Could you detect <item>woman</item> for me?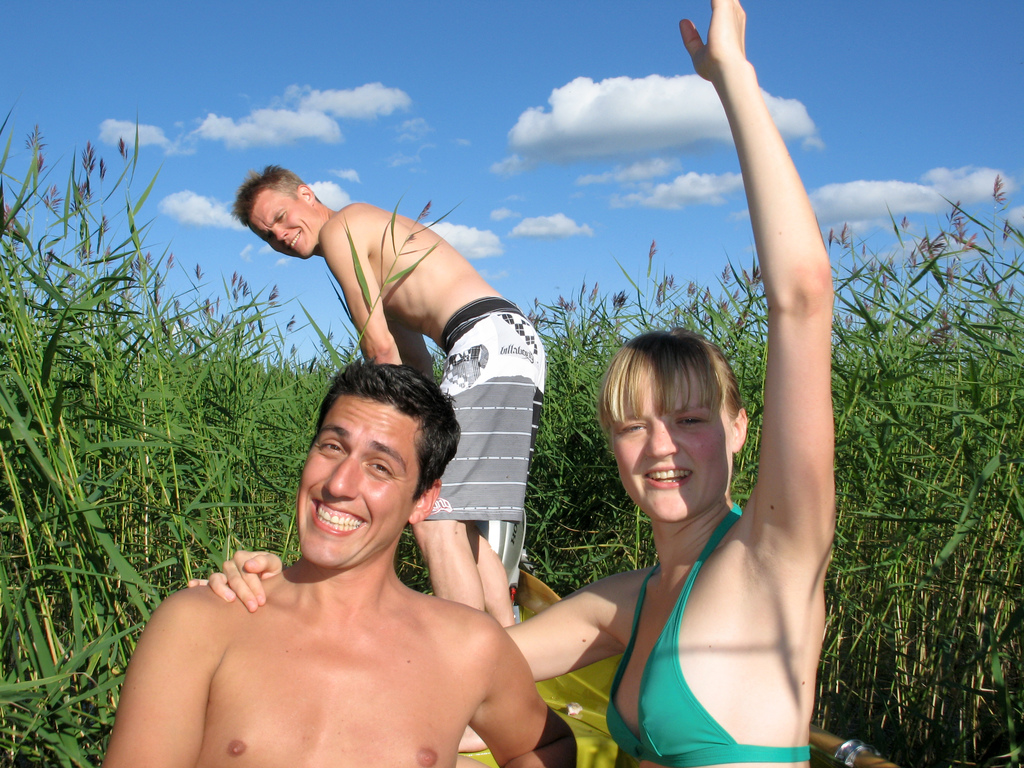
Detection result: 191, 0, 840, 767.
